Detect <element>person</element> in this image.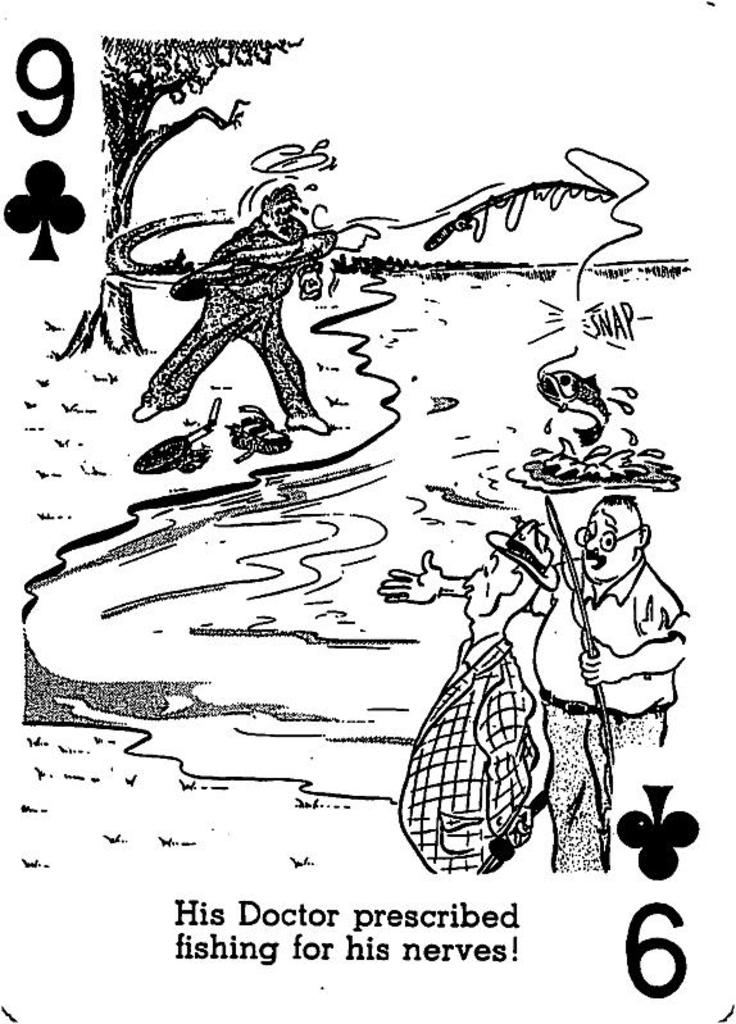
Detection: BBox(123, 185, 335, 438).
